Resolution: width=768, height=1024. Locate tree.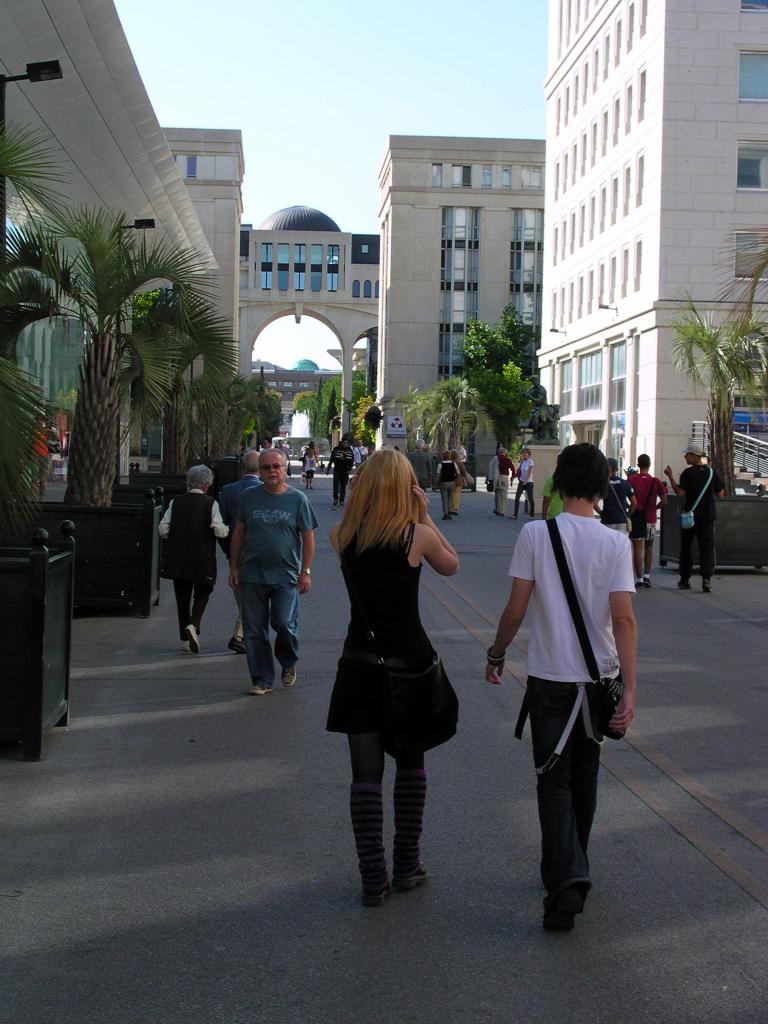
select_region(273, 400, 292, 430).
